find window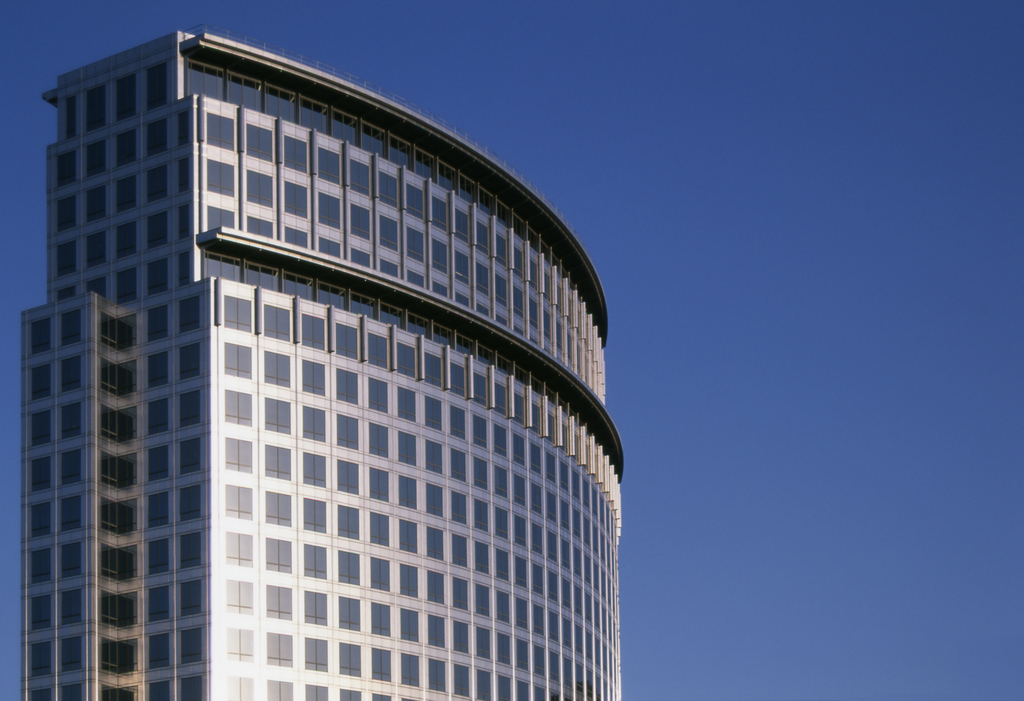
[266, 682, 292, 697]
